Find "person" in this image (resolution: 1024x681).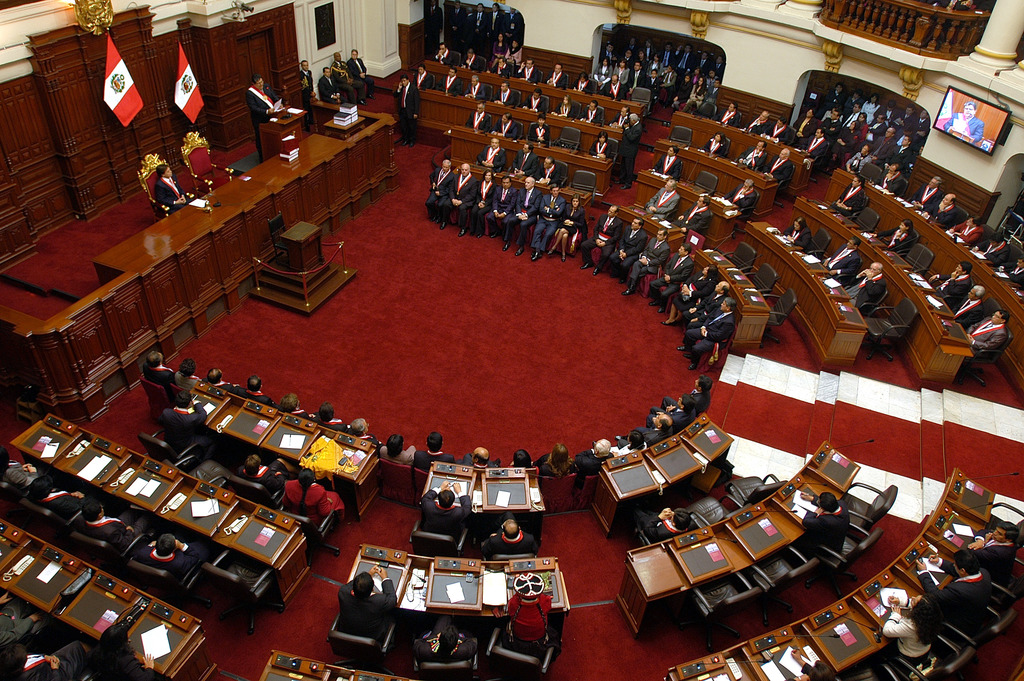
505/443/543/473.
